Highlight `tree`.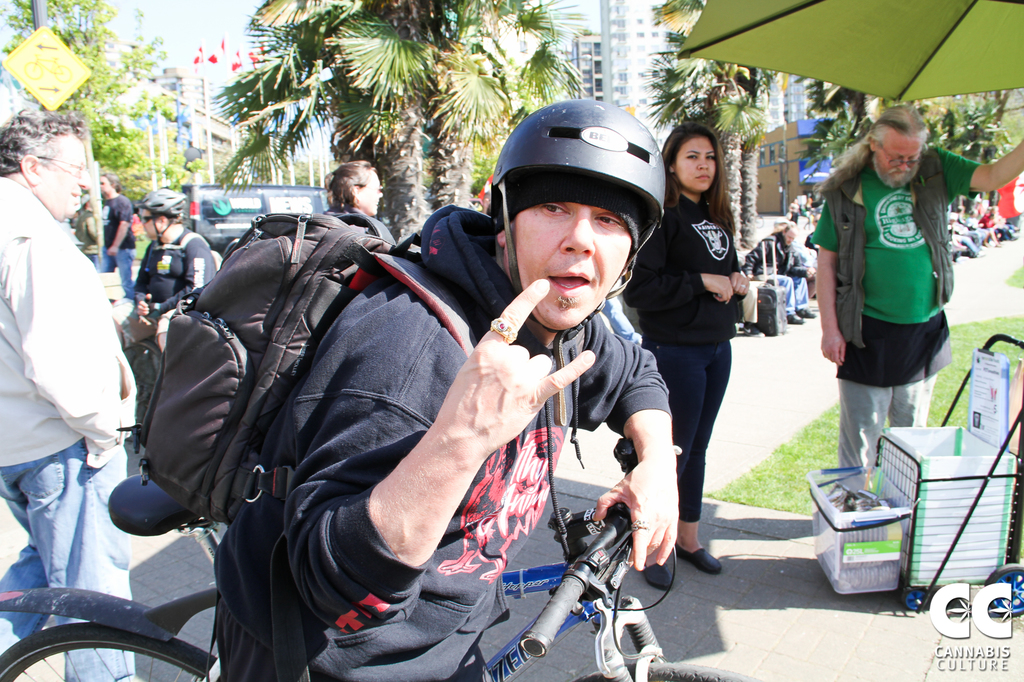
Highlighted region: detection(0, 3, 198, 229).
